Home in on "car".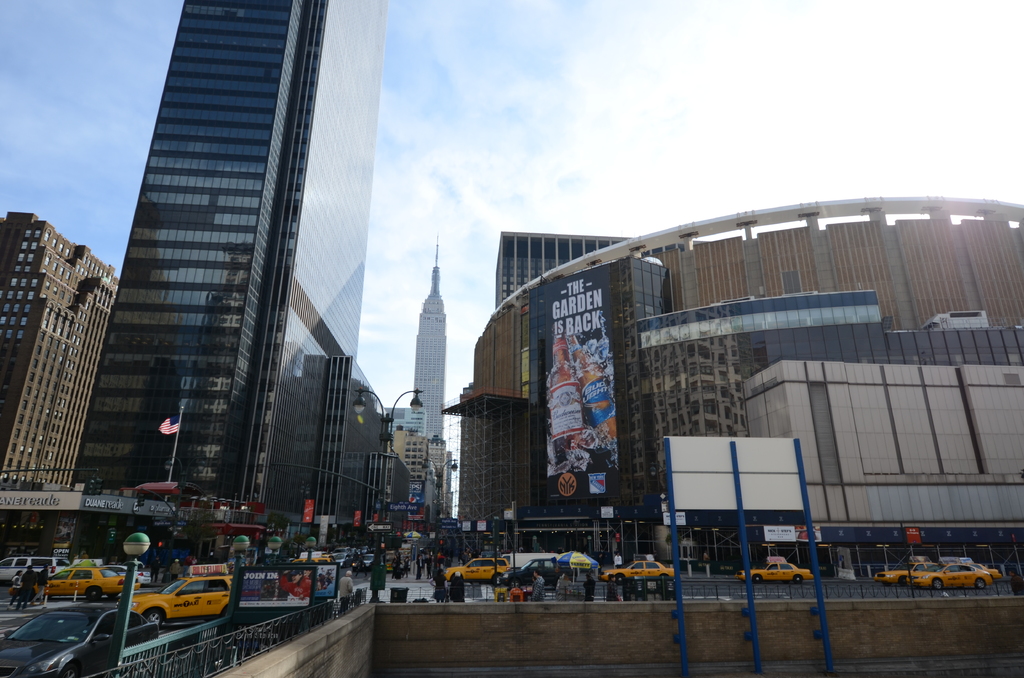
Homed in at [974, 562, 999, 582].
